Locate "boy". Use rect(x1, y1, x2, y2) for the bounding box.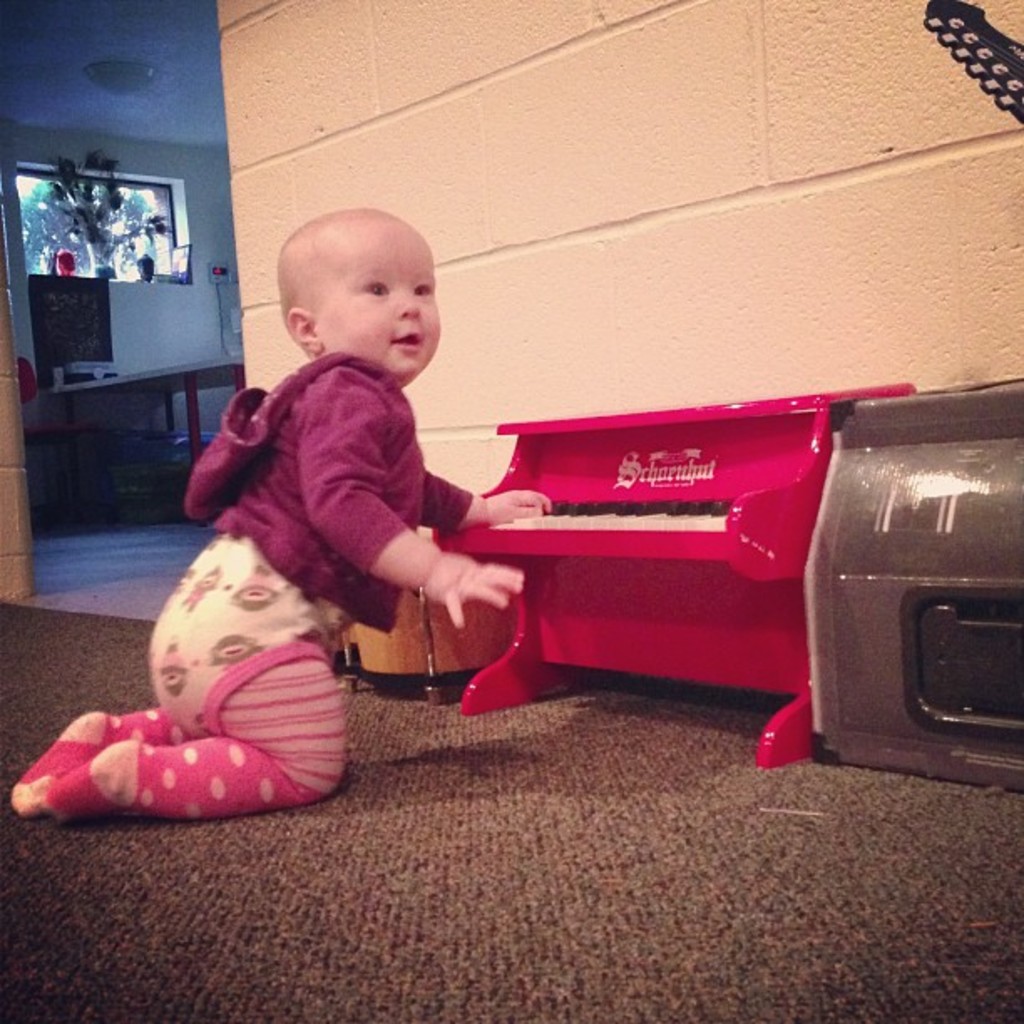
rect(134, 196, 544, 795).
